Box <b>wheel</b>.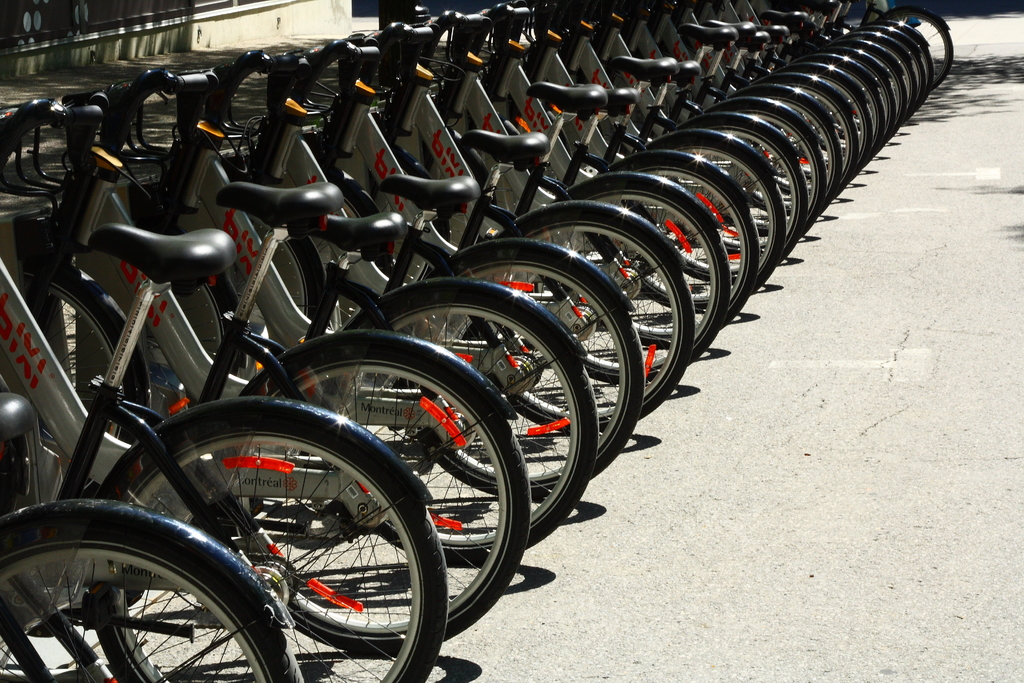
region(641, 147, 785, 285).
